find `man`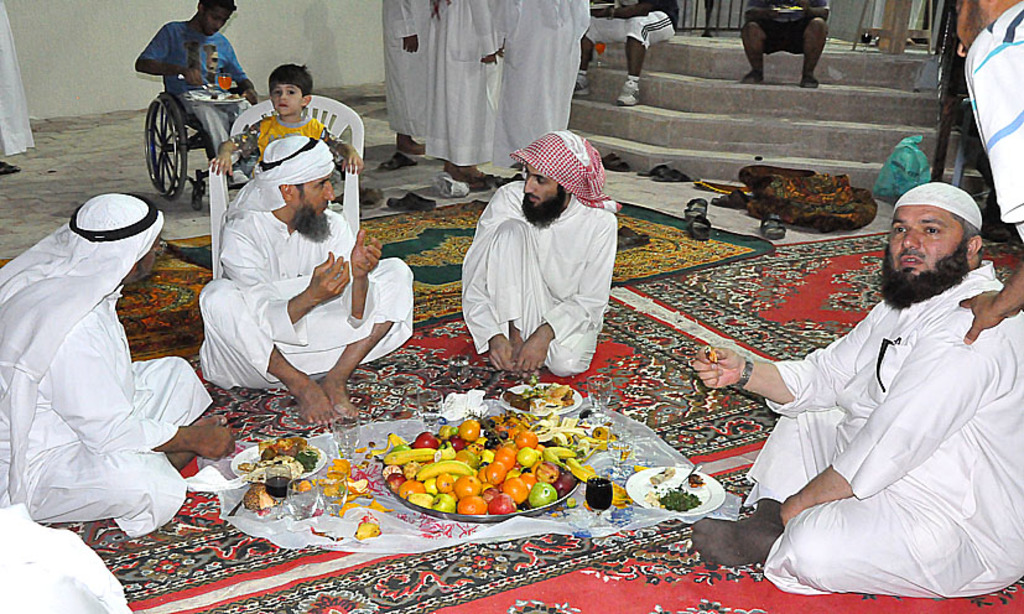
(0, 187, 238, 540)
